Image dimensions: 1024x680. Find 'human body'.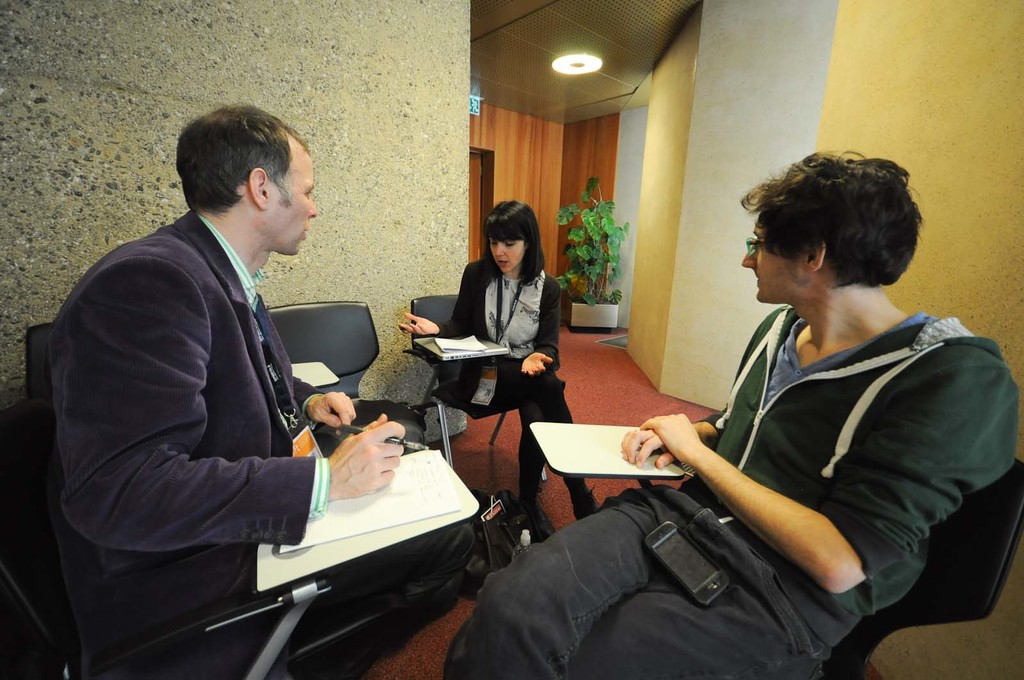
detection(35, 103, 488, 679).
